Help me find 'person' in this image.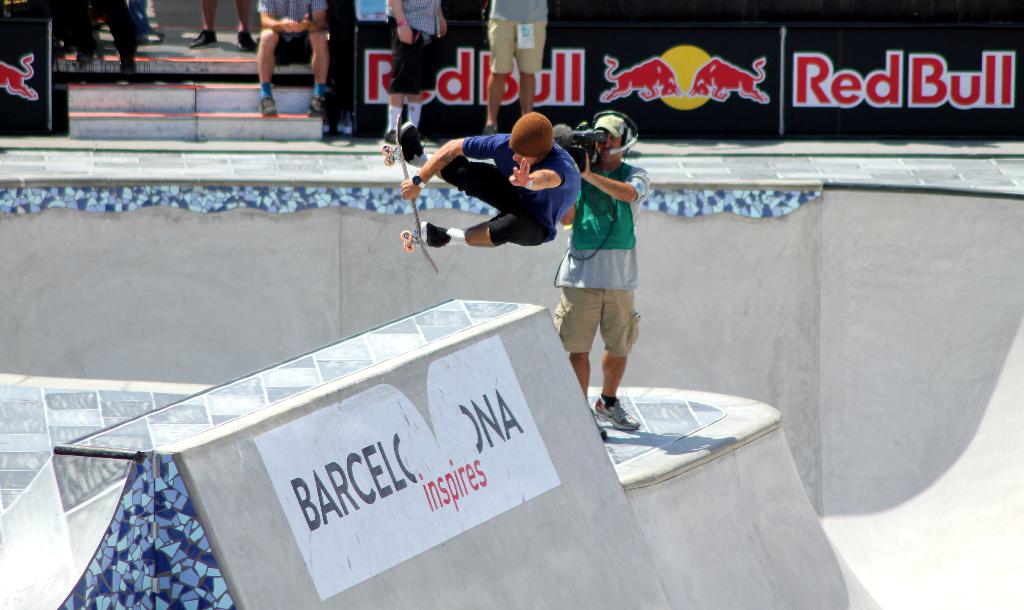
Found it: bbox=[254, 0, 330, 117].
